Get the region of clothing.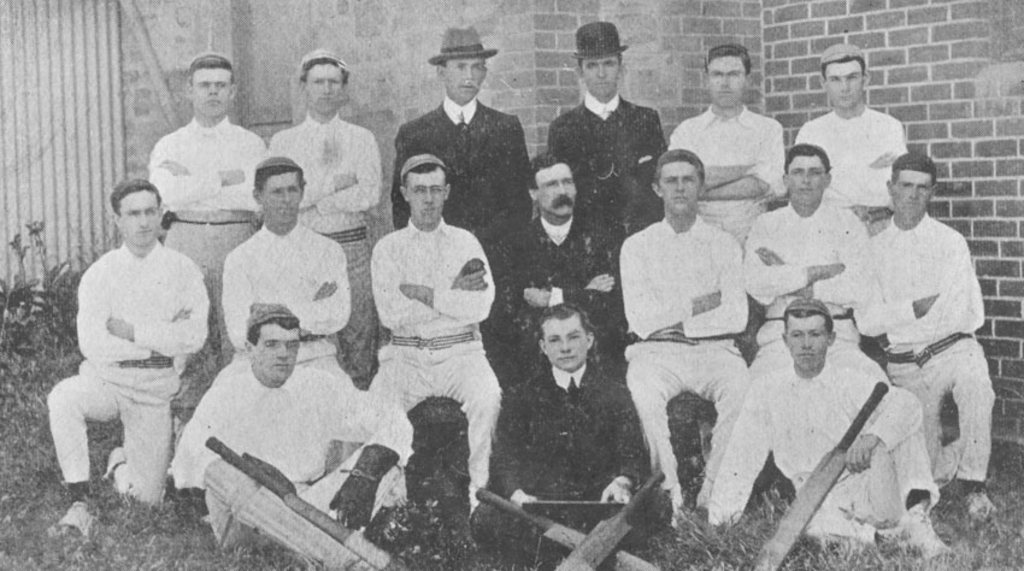
box=[493, 214, 628, 377].
